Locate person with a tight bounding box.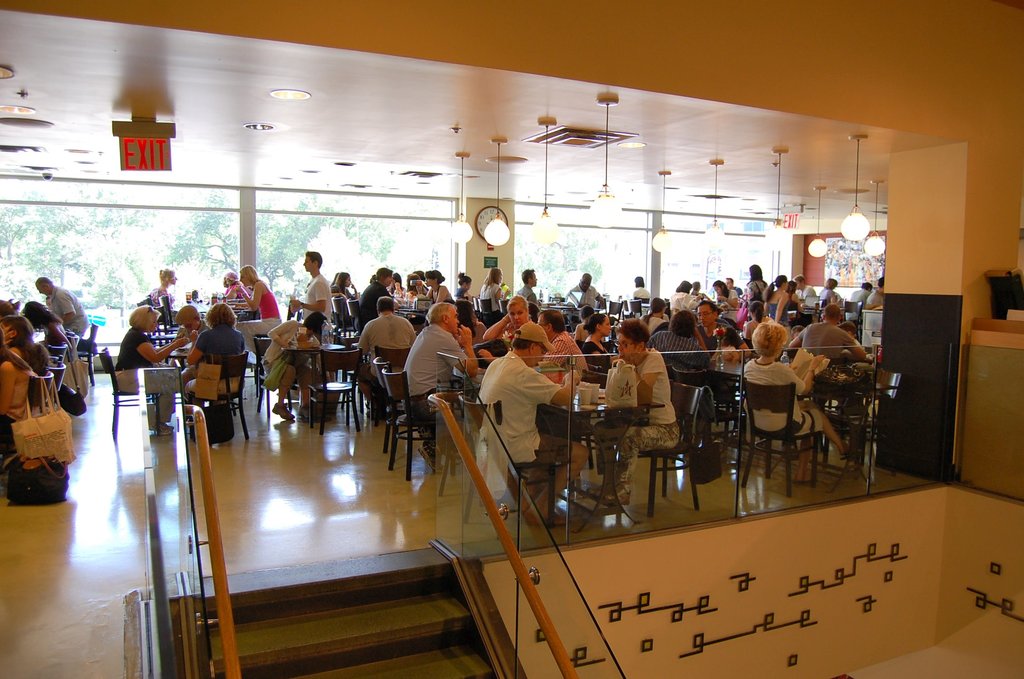
bbox=(583, 313, 618, 363).
